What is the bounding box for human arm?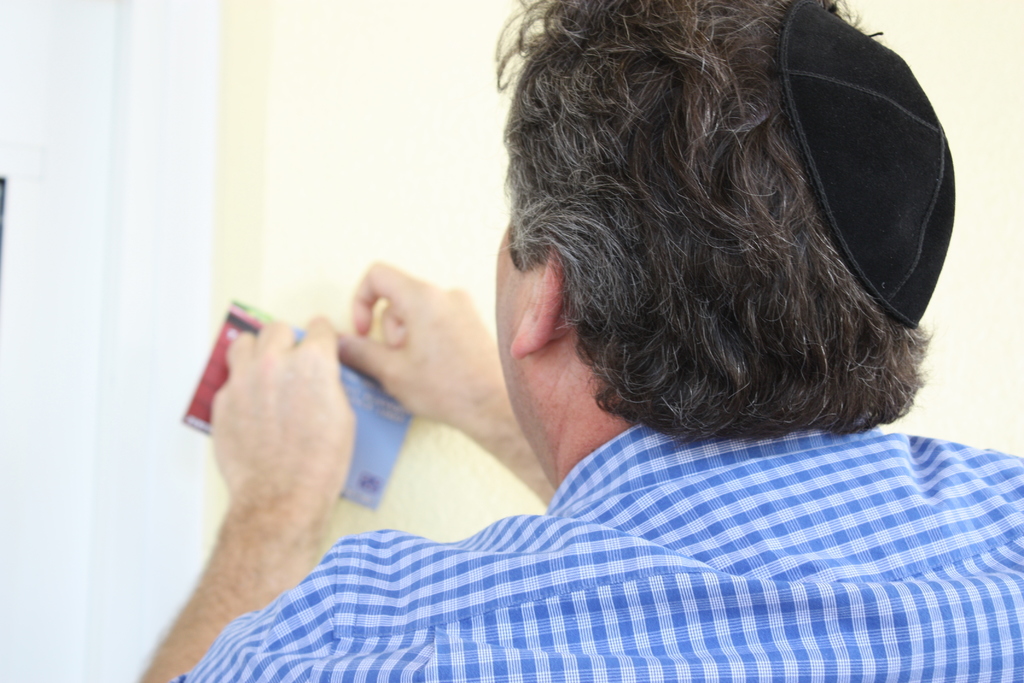
(148,296,366,658).
